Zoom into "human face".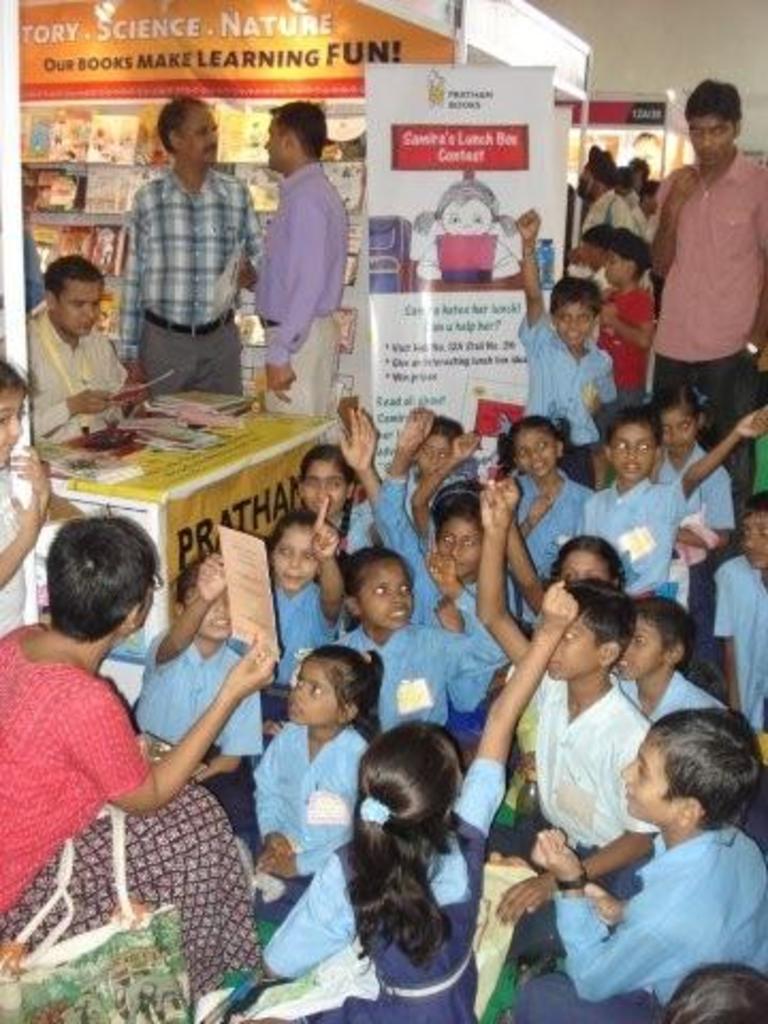
Zoom target: x1=439 y1=516 x2=482 y2=580.
